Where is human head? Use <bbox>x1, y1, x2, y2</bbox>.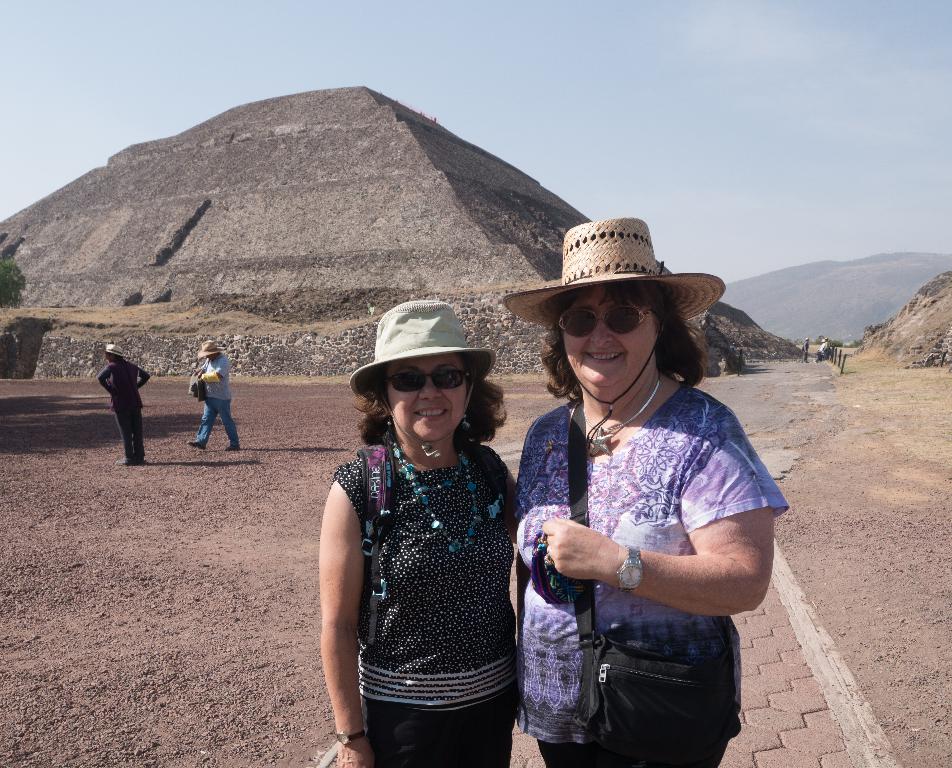
<bbox>104, 343, 124, 366</bbox>.
